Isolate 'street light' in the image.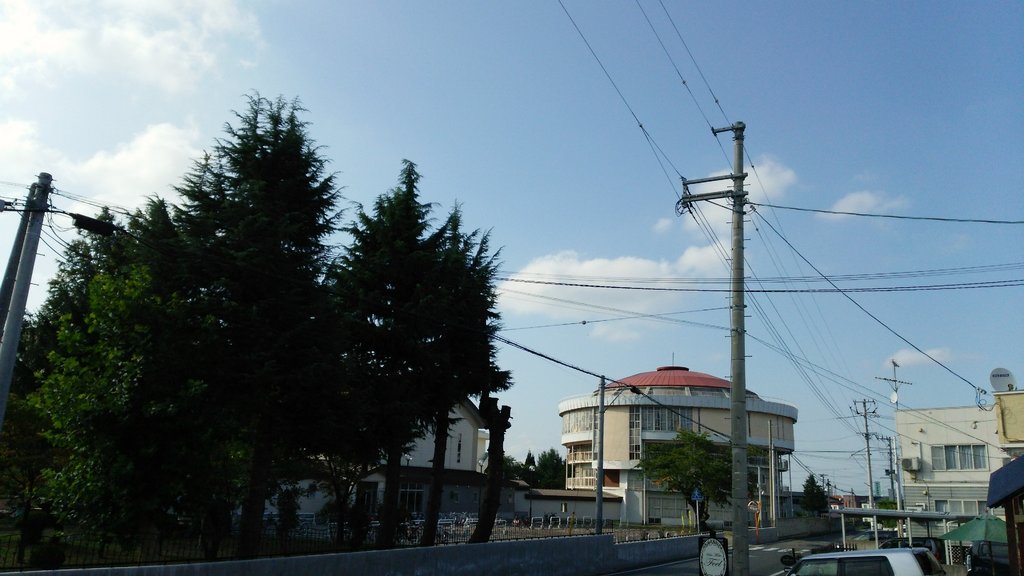
Isolated region: select_region(477, 460, 483, 527).
